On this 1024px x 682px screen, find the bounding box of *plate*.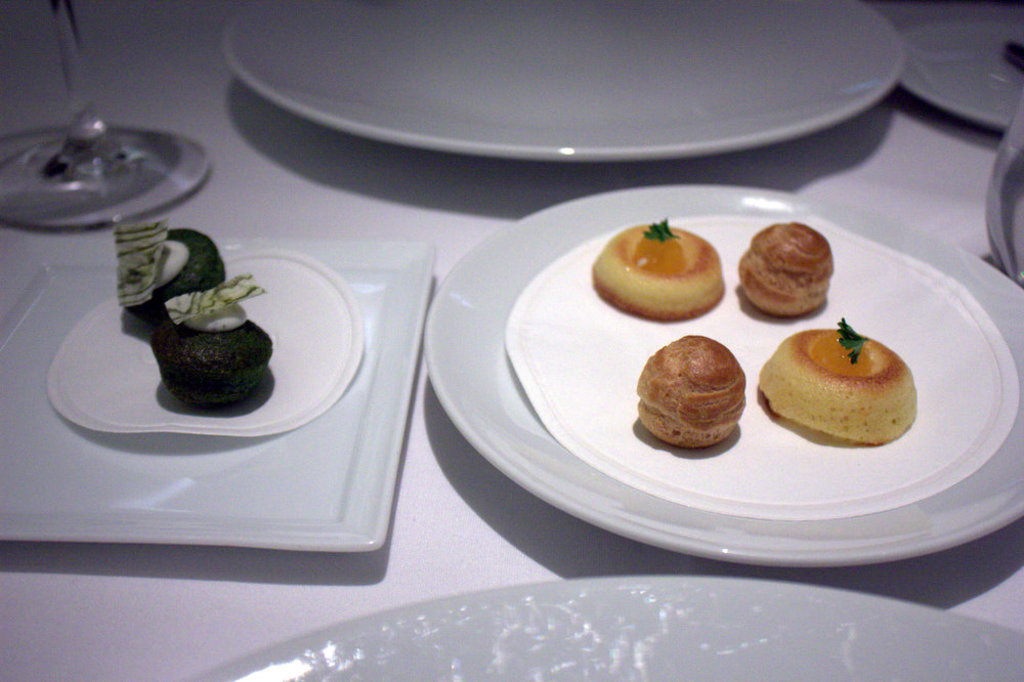
Bounding box: [x1=218, y1=0, x2=908, y2=163].
